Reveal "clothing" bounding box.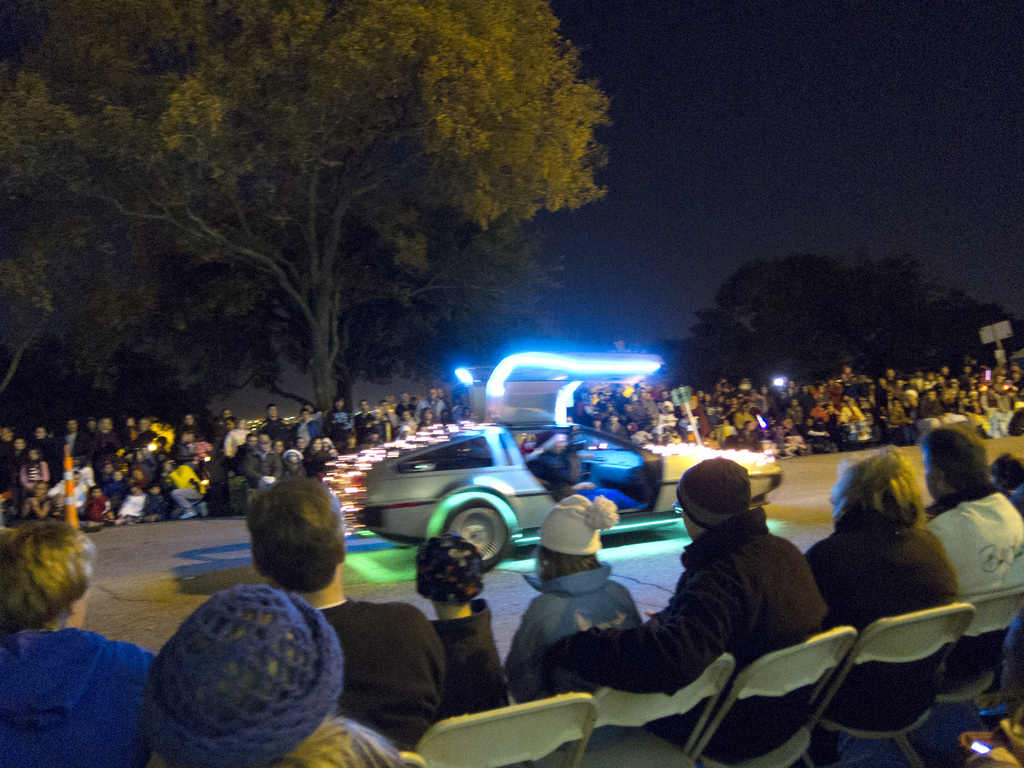
Revealed: <region>743, 394, 765, 413</region>.
